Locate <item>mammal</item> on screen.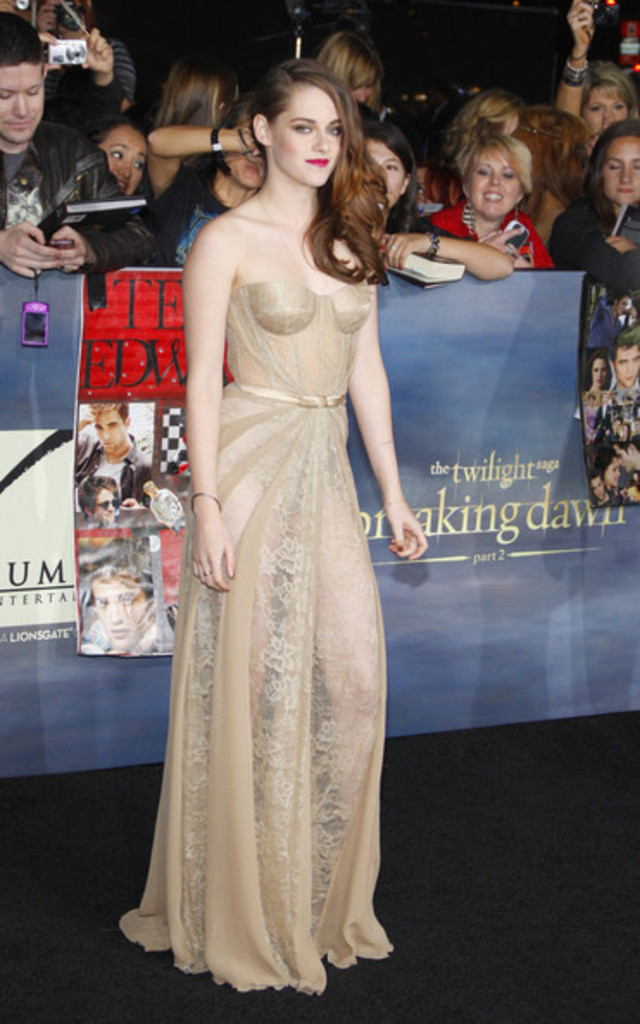
On screen at l=67, t=403, r=160, b=510.
